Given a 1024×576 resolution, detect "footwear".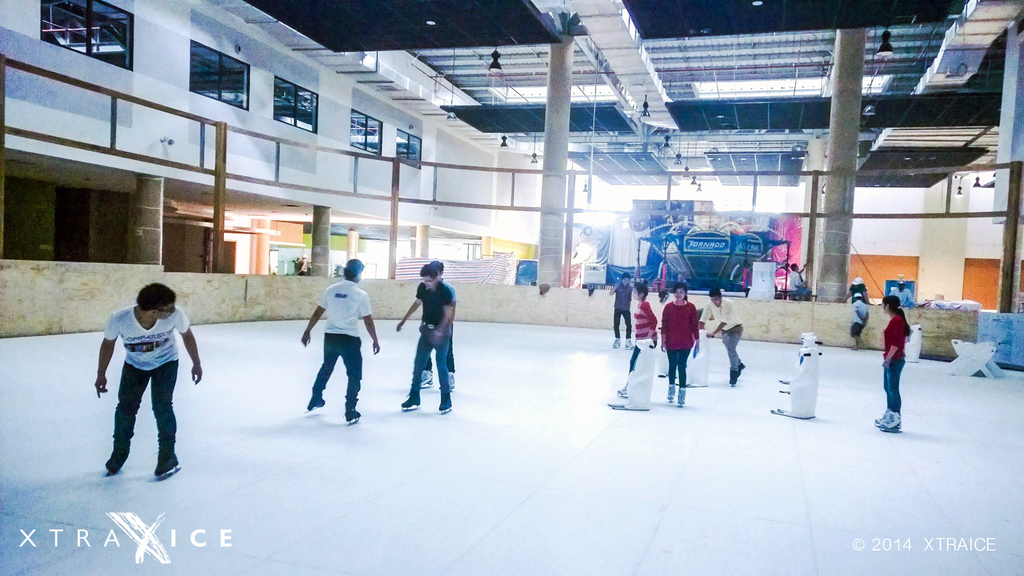
BBox(448, 372, 454, 393).
